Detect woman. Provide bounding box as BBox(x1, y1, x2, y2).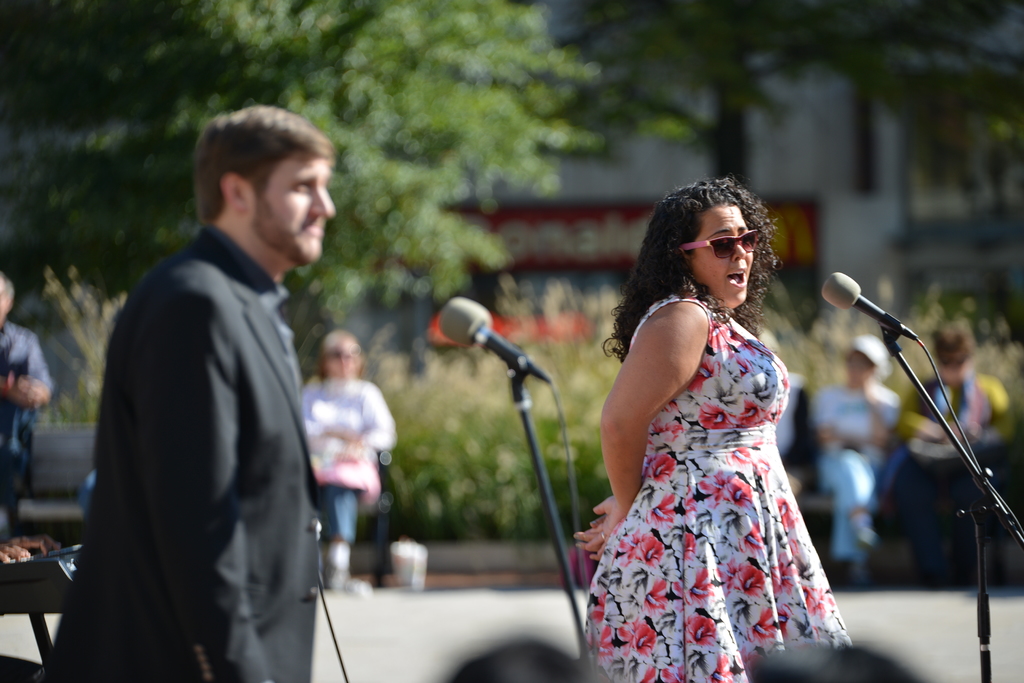
BBox(819, 332, 913, 583).
